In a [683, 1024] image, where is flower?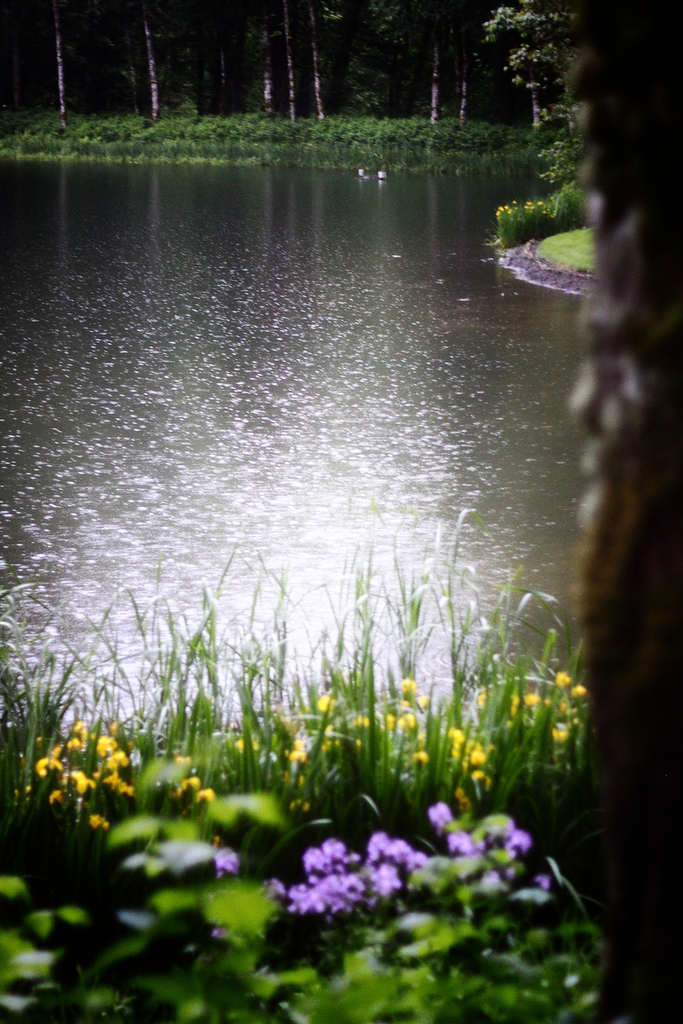
bbox=(184, 787, 213, 815).
